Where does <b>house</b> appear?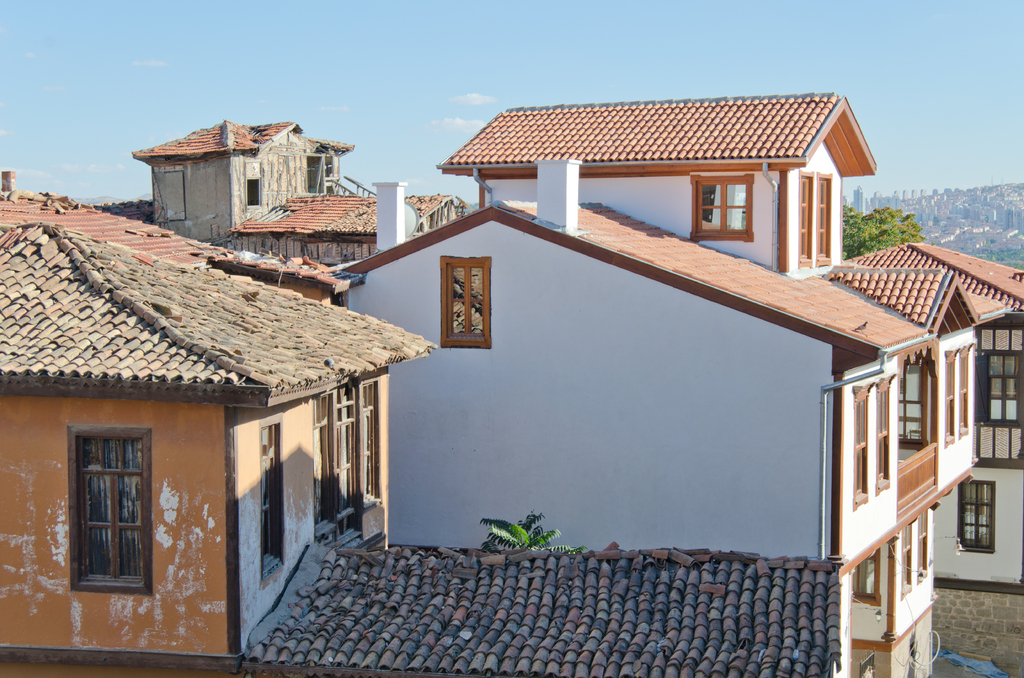
Appears at (0,166,851,677).
